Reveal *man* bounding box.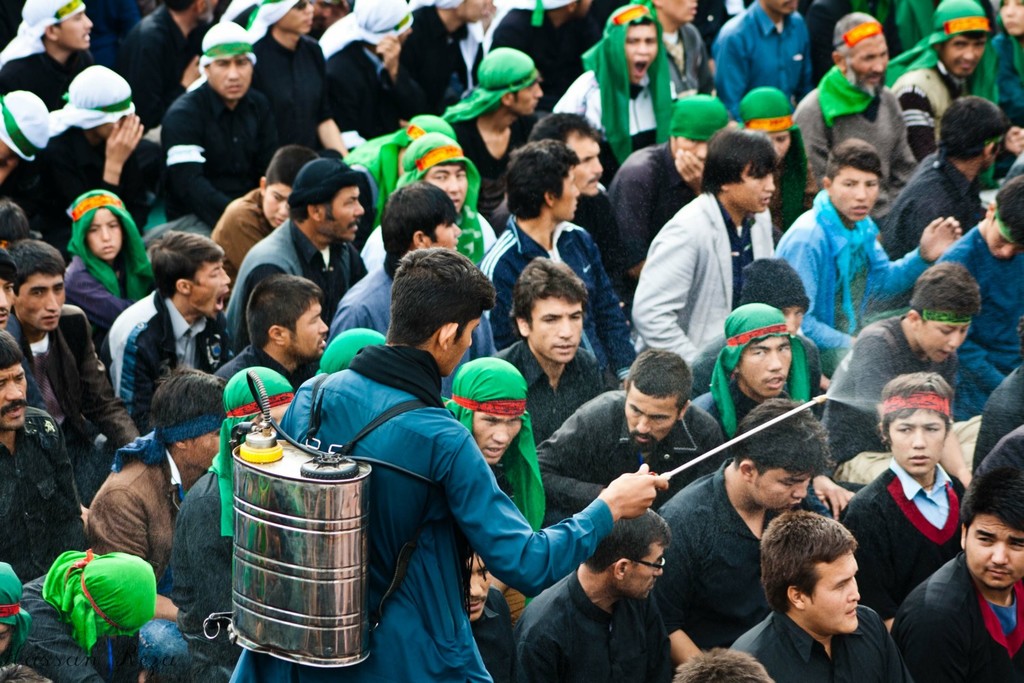
Revealed: select_region(933, 177, 1023, 378).
